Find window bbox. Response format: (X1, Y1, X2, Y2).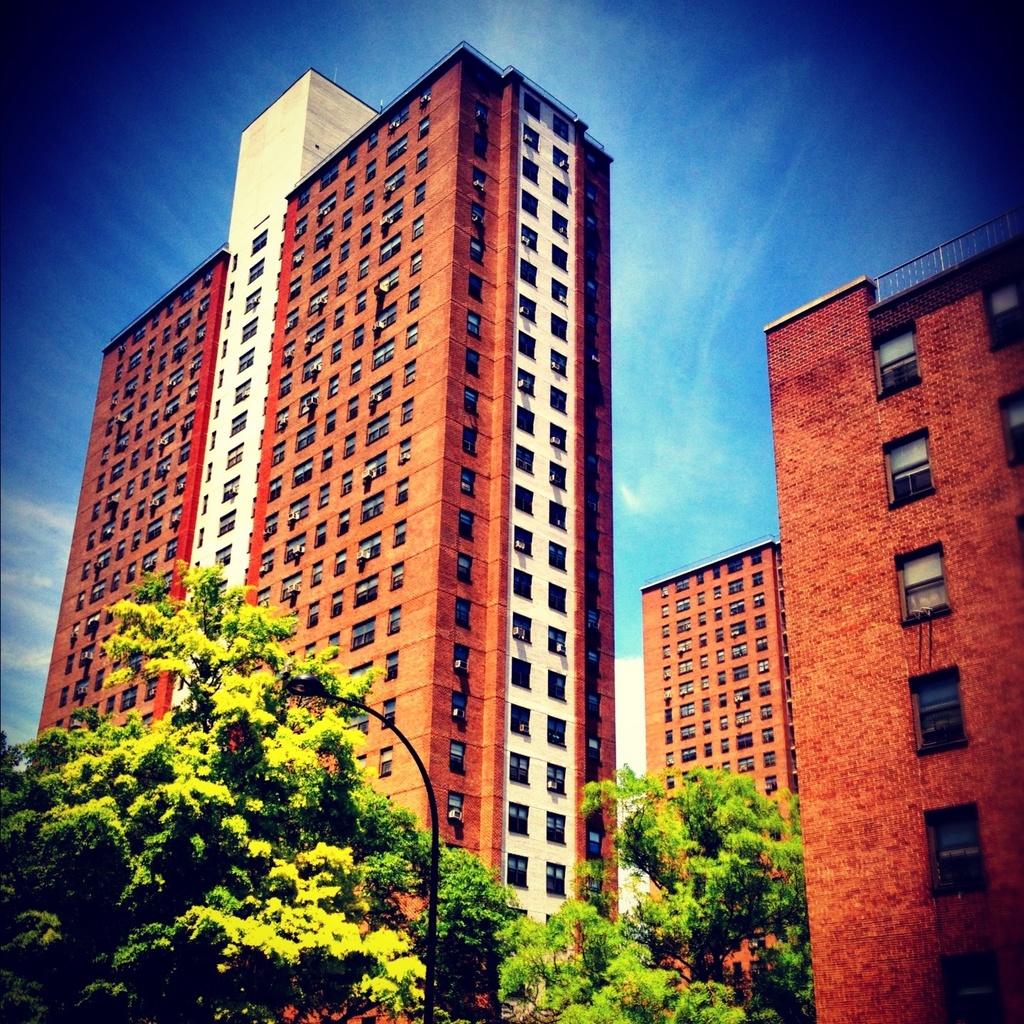
(314, 255, 332, 280).
